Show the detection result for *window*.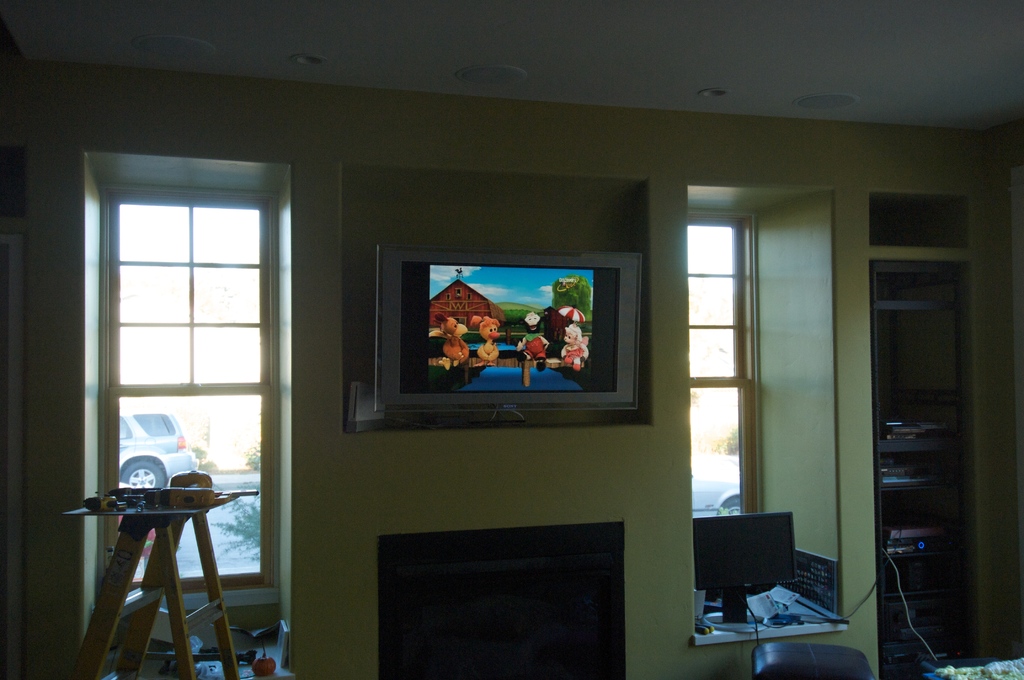
678/216/759/522.
